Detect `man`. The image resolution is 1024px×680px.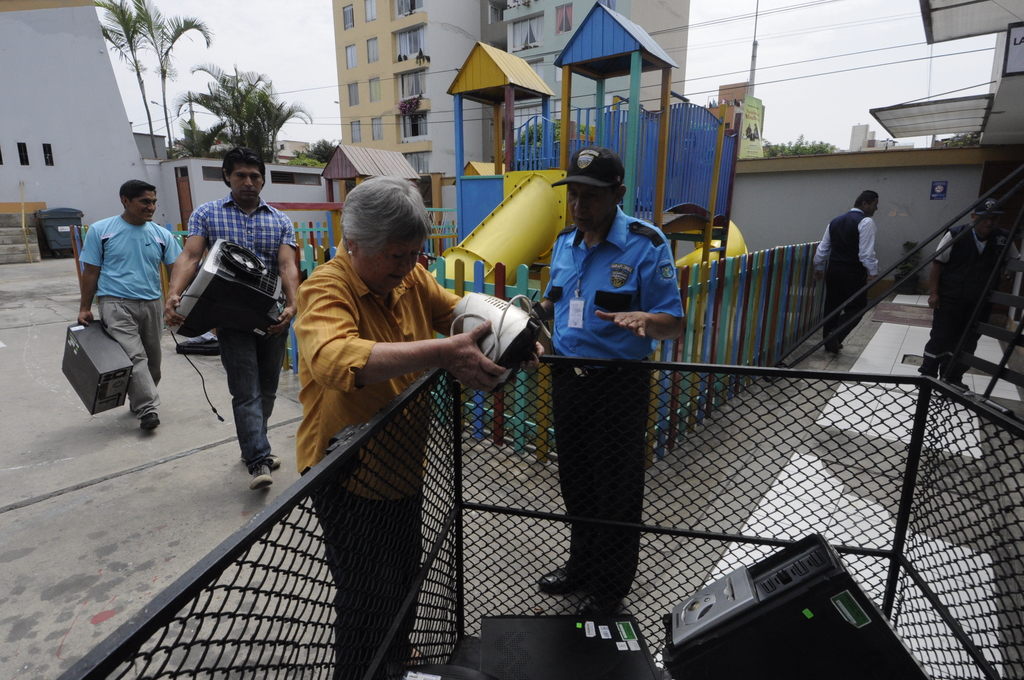
169:144:303:486.
